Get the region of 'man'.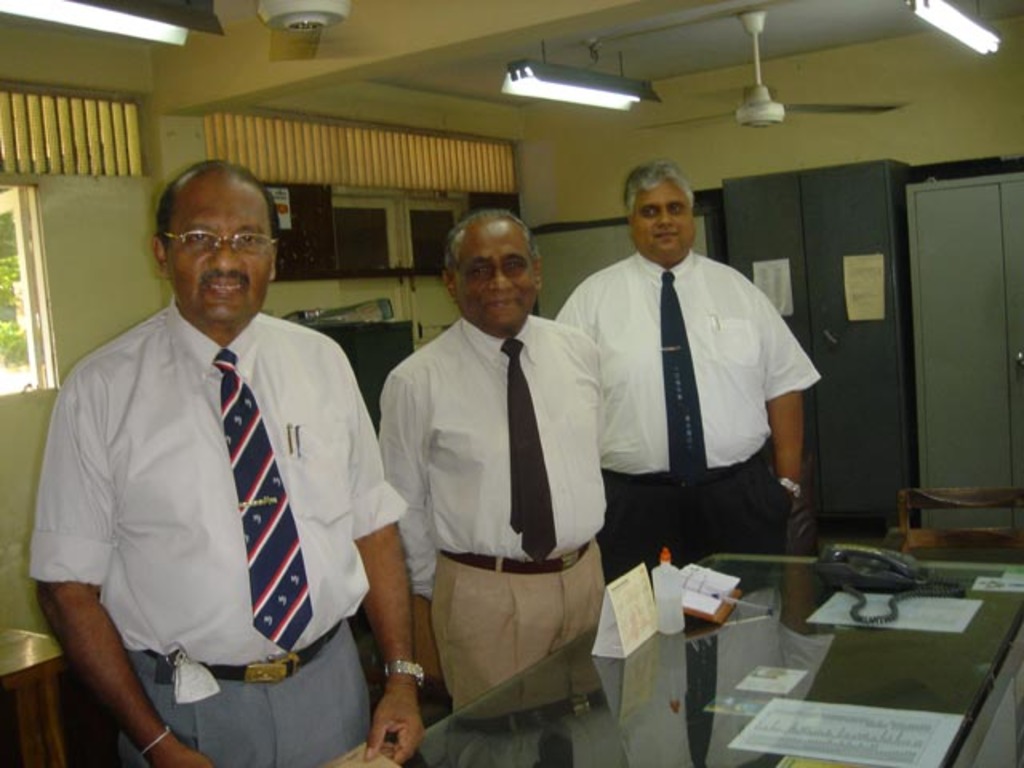
[374, 206, 603, 731].
